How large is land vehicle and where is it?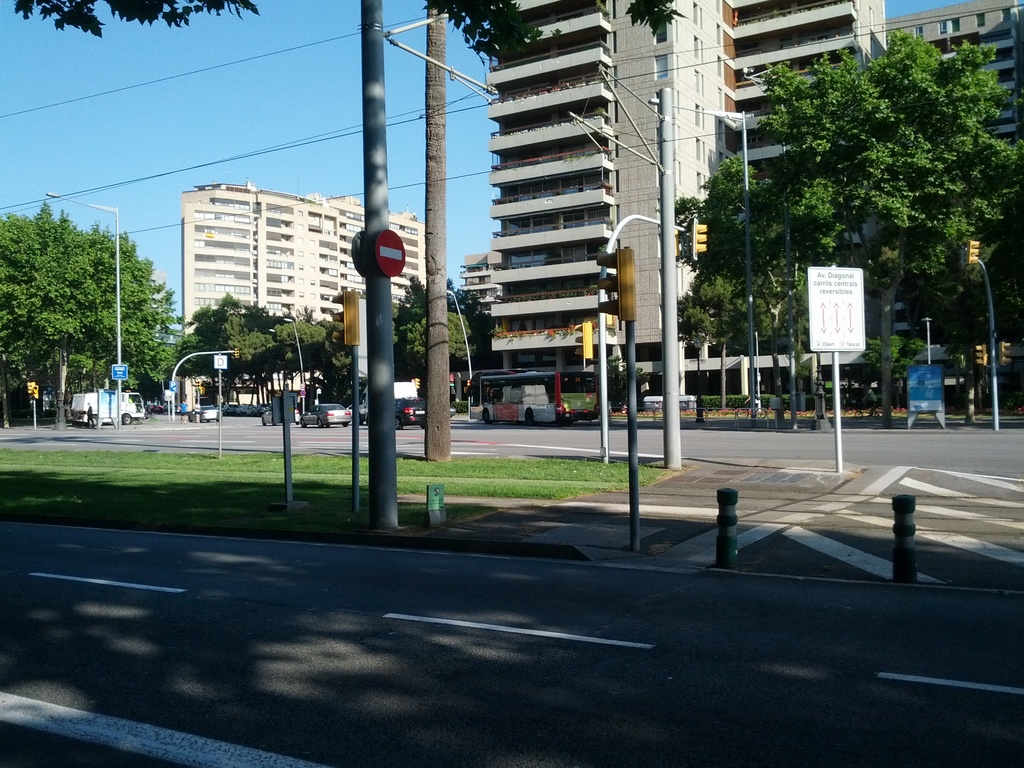
Bounding box: <bbox>304, 403, 350, 424</bbox>.
